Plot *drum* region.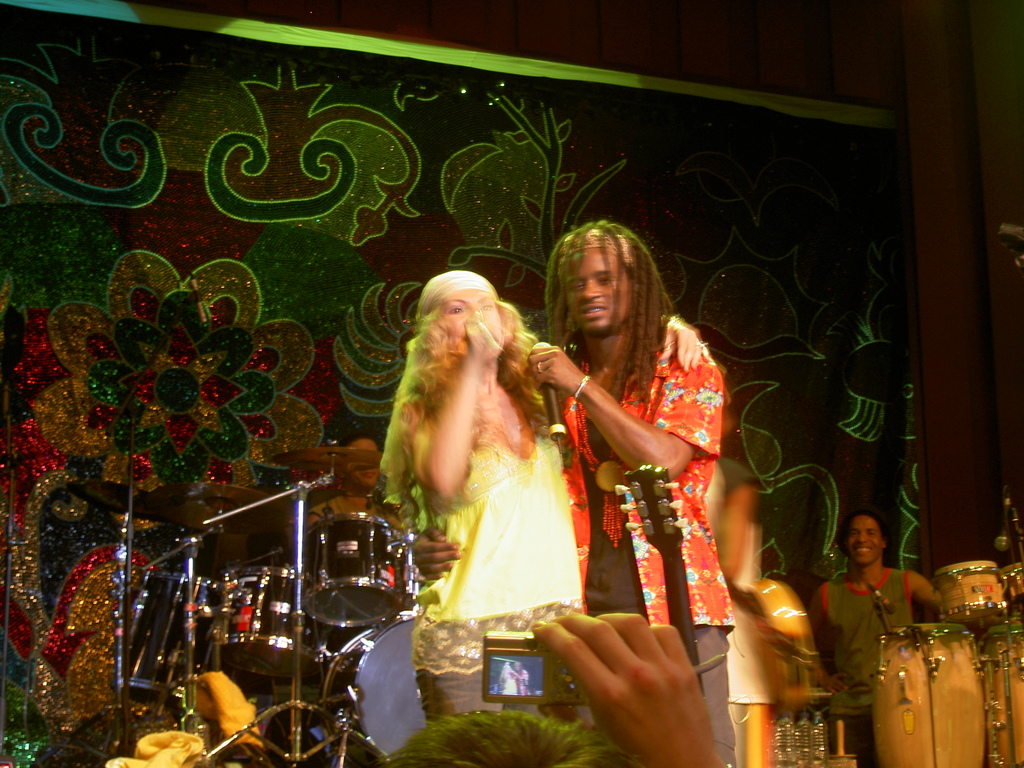
Plotted at box=[301, 509, 406, 627].
